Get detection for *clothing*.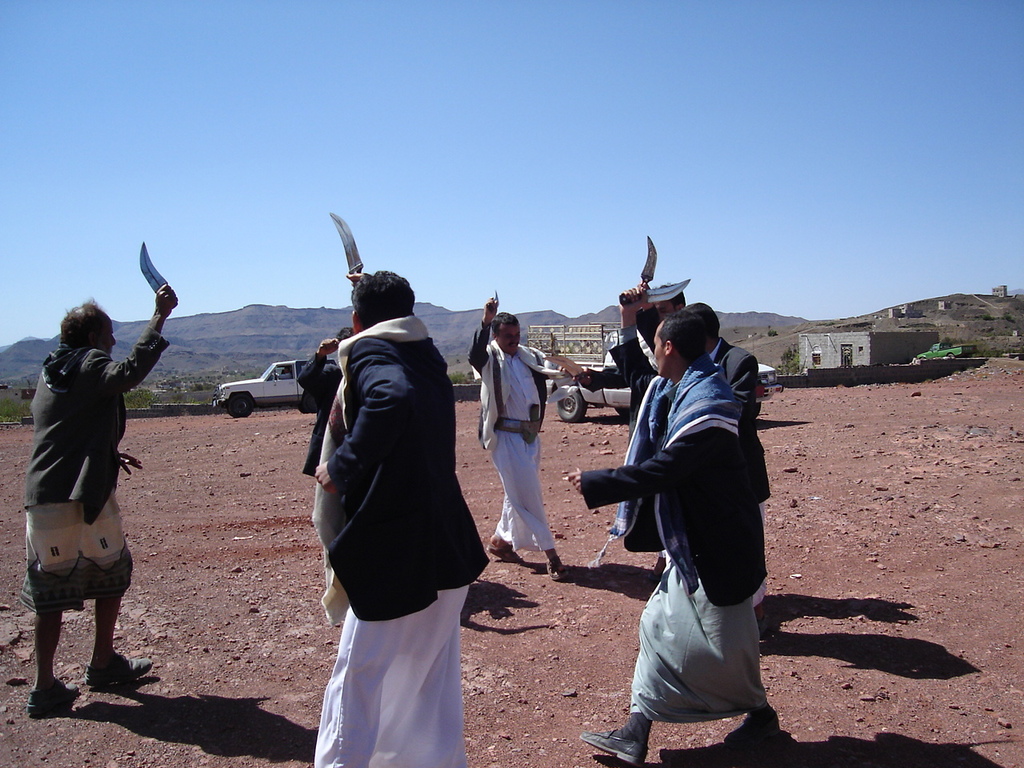
Detection: (x1=586, y1=335, x2=656, y2=391).
